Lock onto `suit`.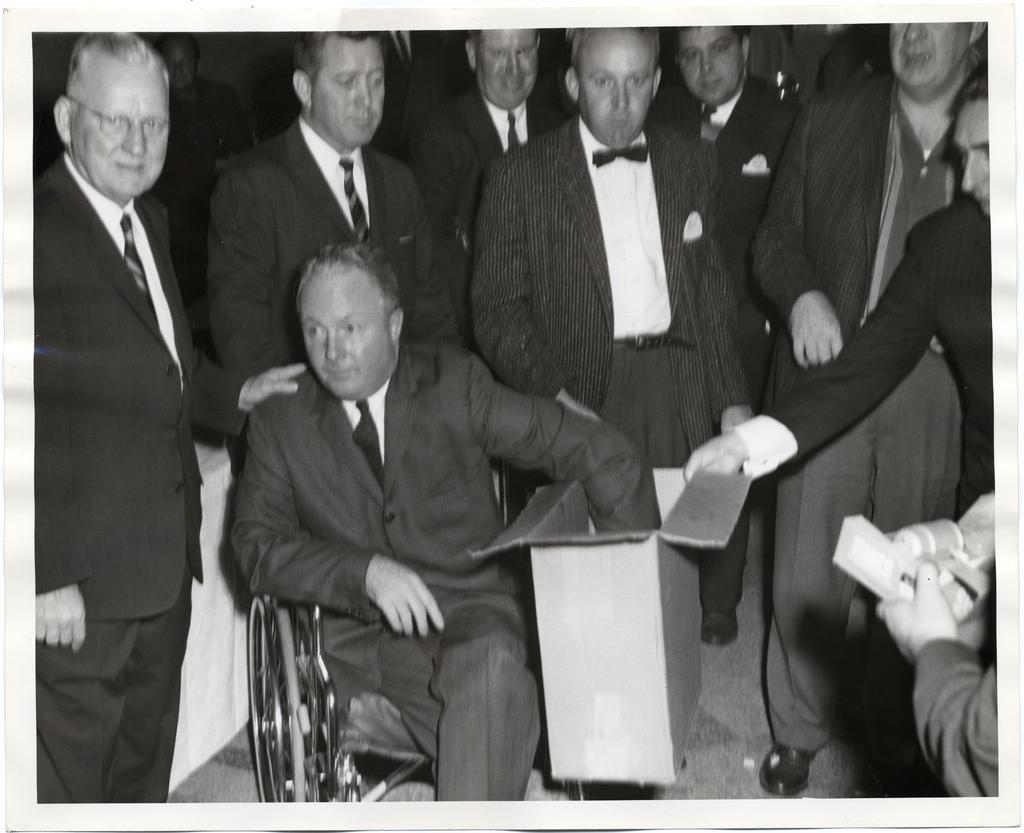
Locked: x1=744 y1=68 x2=893 y2=416.
